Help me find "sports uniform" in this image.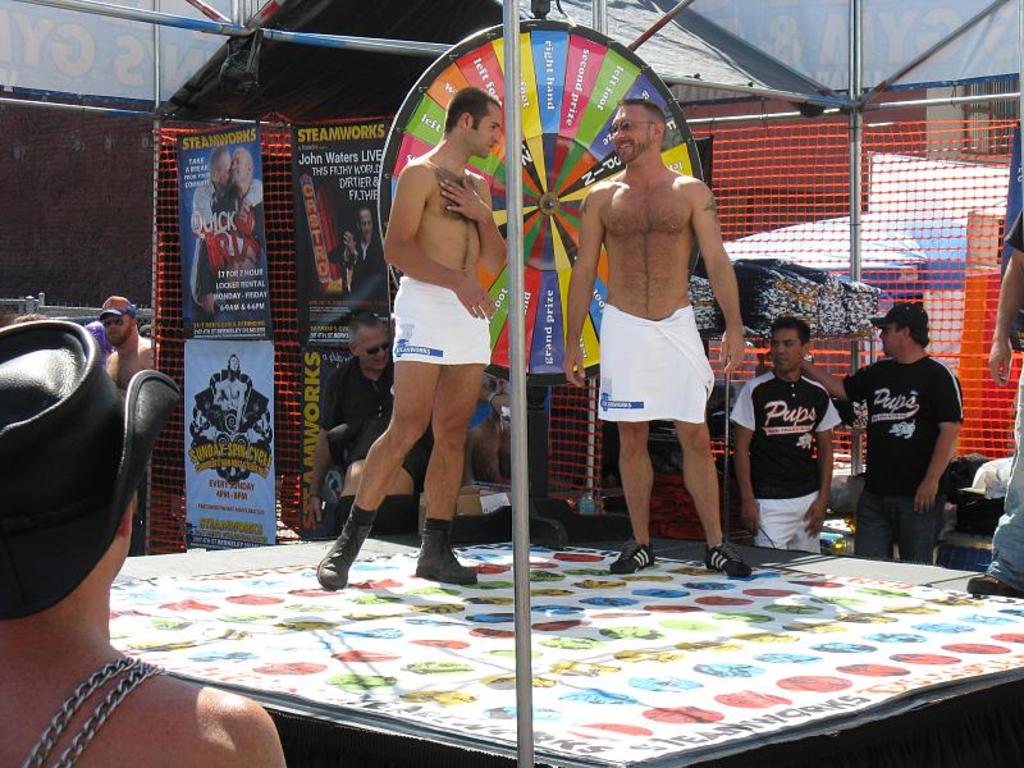
Found it: l=594, t=306, r=710, b=425.
